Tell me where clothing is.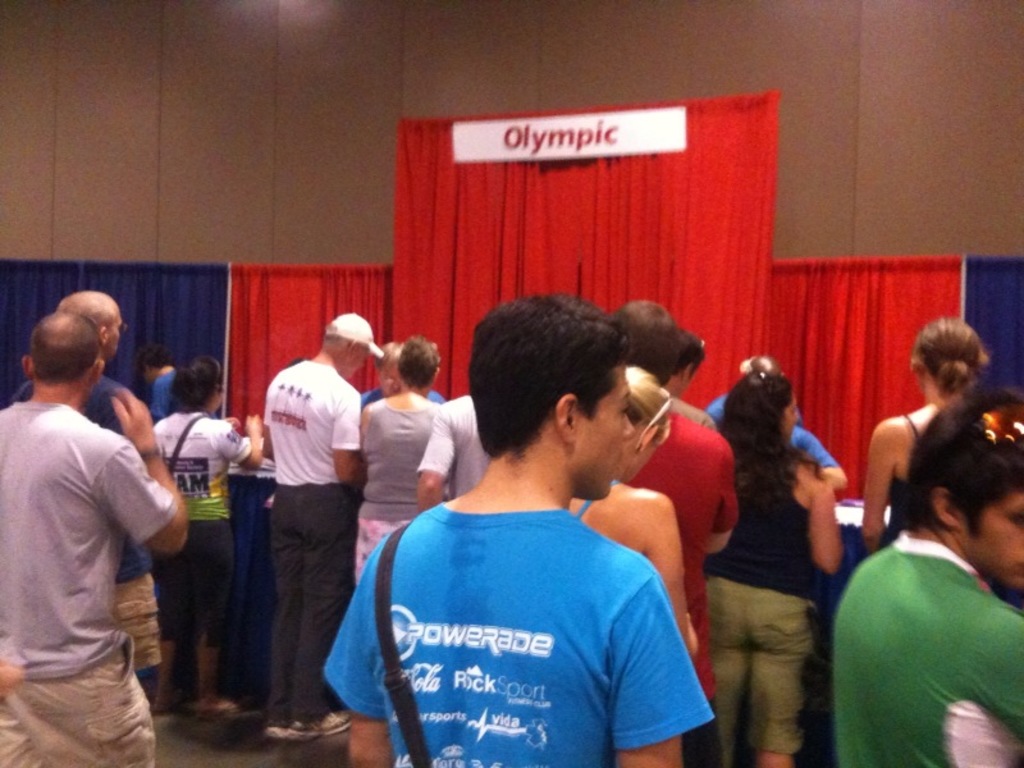
clothing is at (left=701, top=436, right=817, bottom=767).
